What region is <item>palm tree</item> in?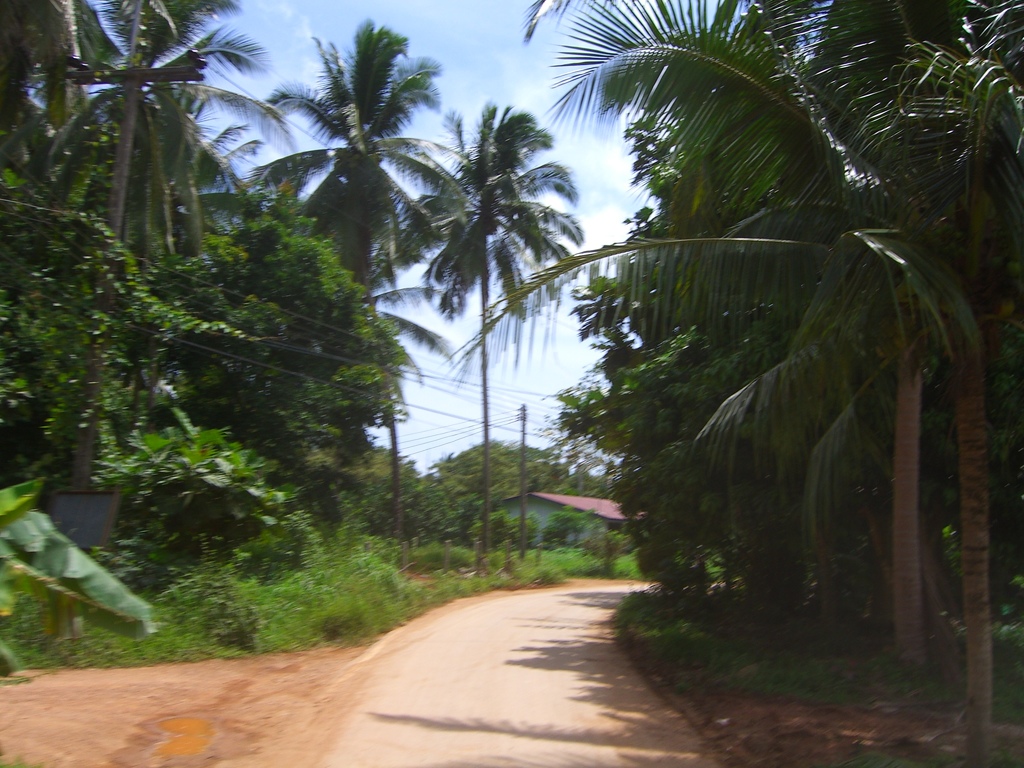
69:0:204:287.
